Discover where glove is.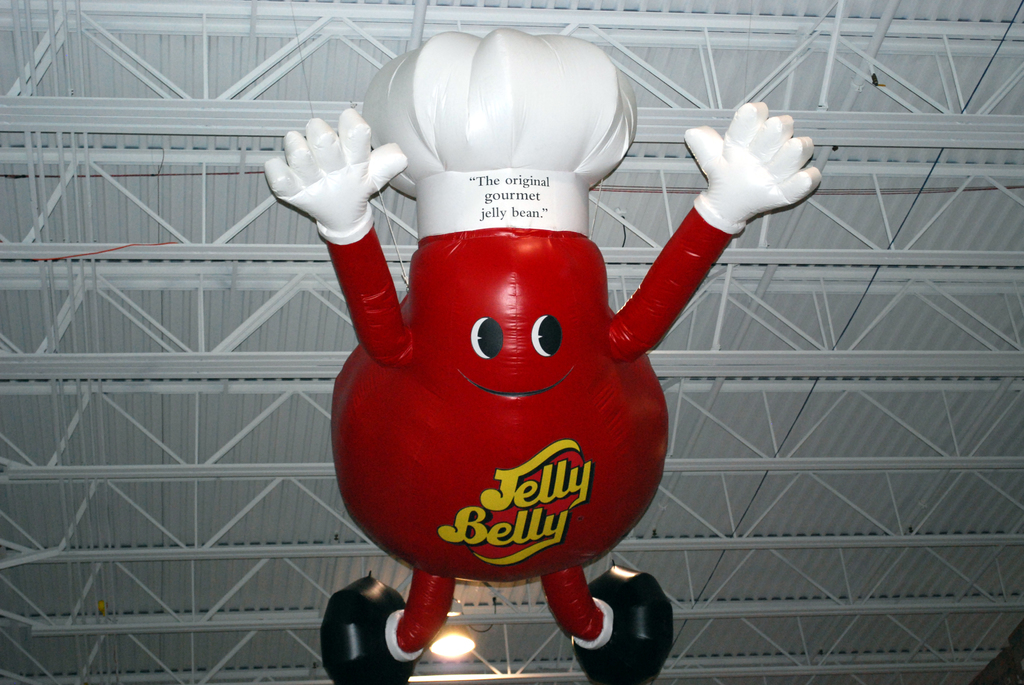
Discovered at Rect(261, 109, 407, 244).
